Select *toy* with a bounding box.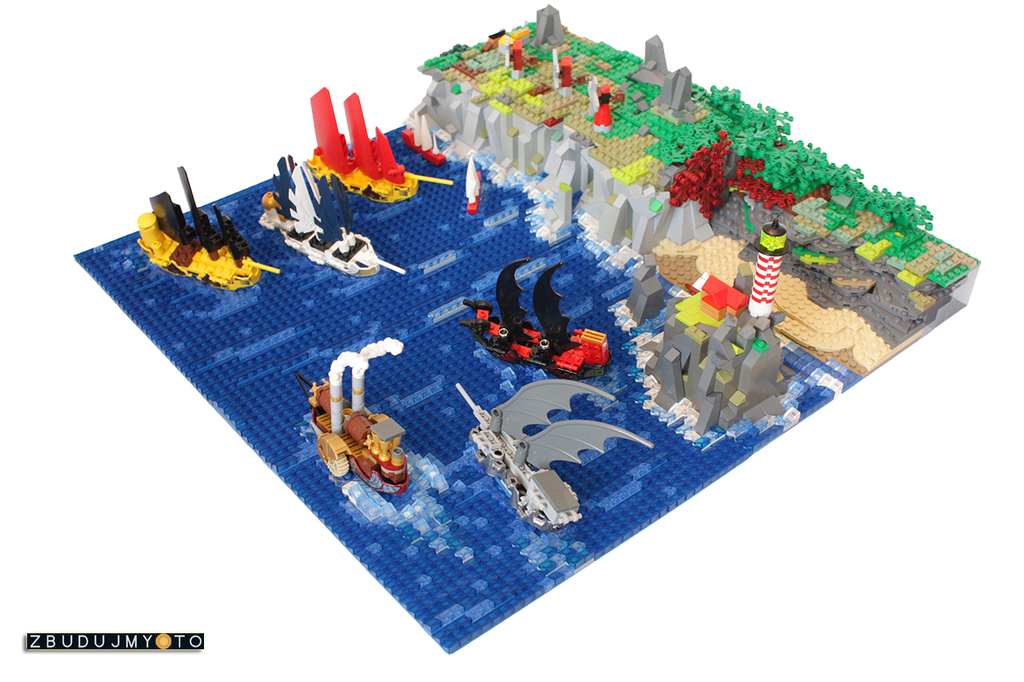
region(292, 83, 450, 216).
